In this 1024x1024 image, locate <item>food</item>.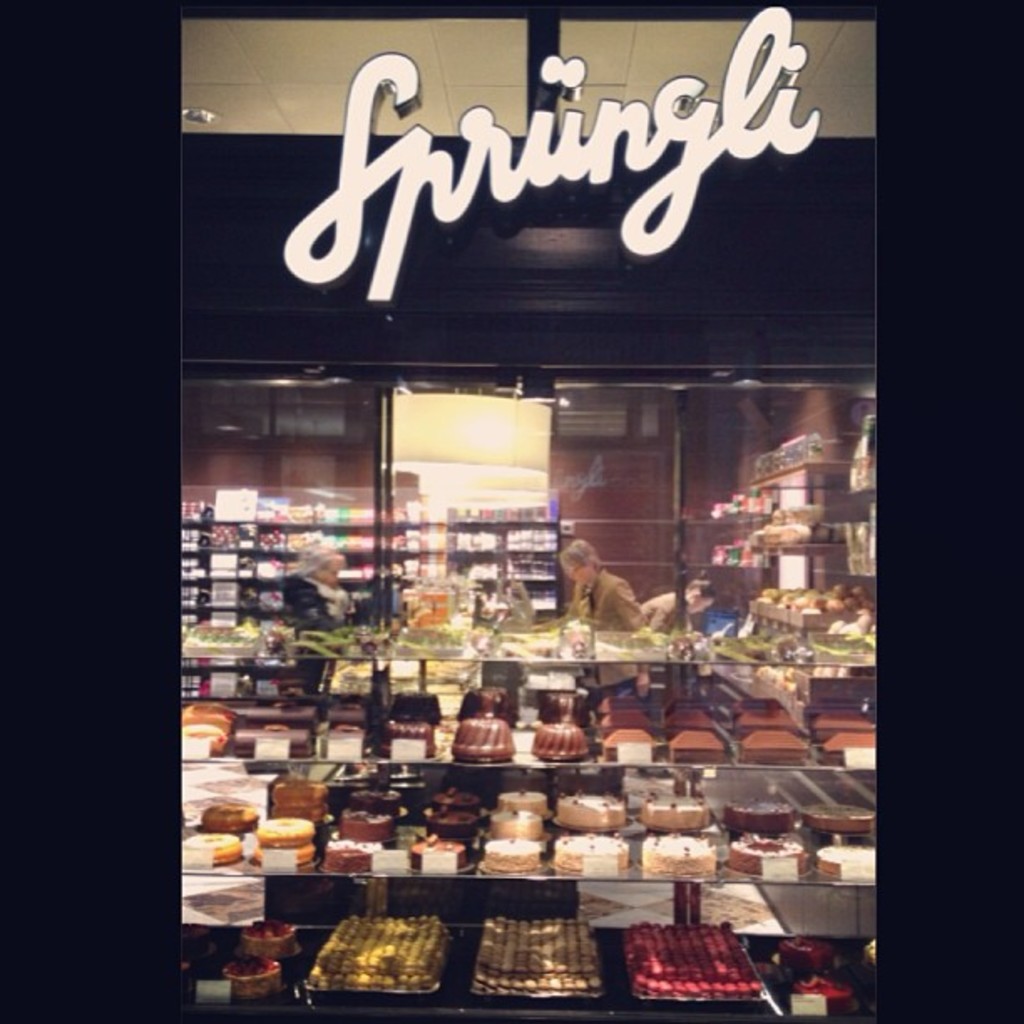
Bounding box: <region>482, 837, 544, 872</region>.
